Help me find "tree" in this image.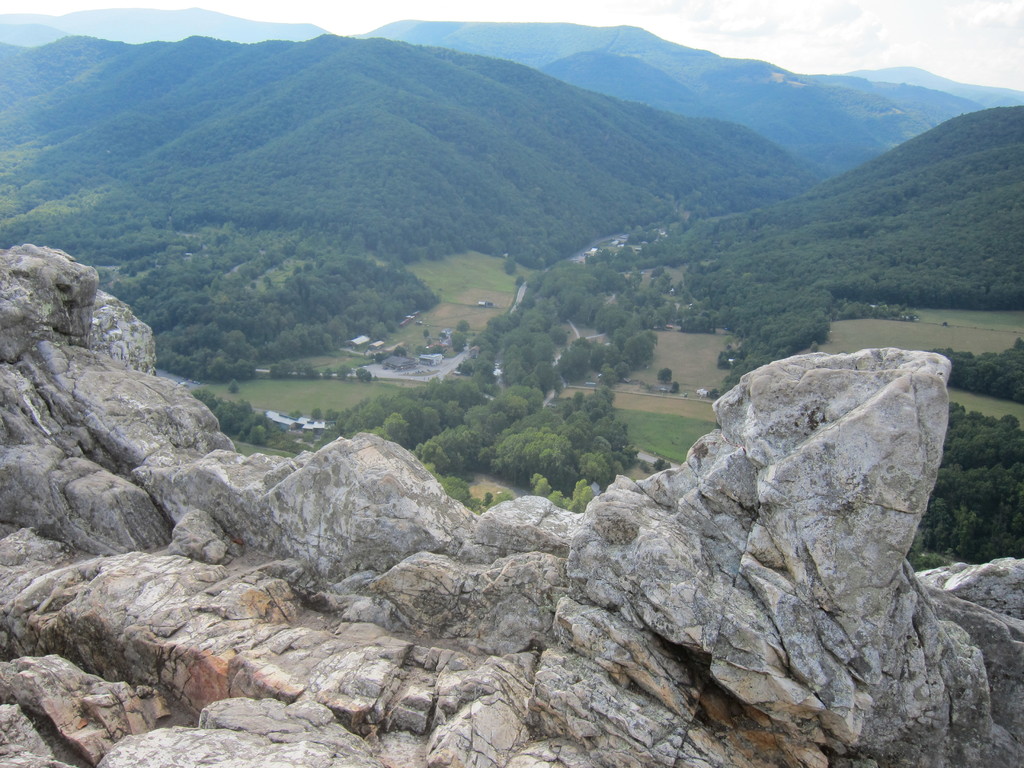
Found it: left=642, top=316, right=659, bottom=324.
